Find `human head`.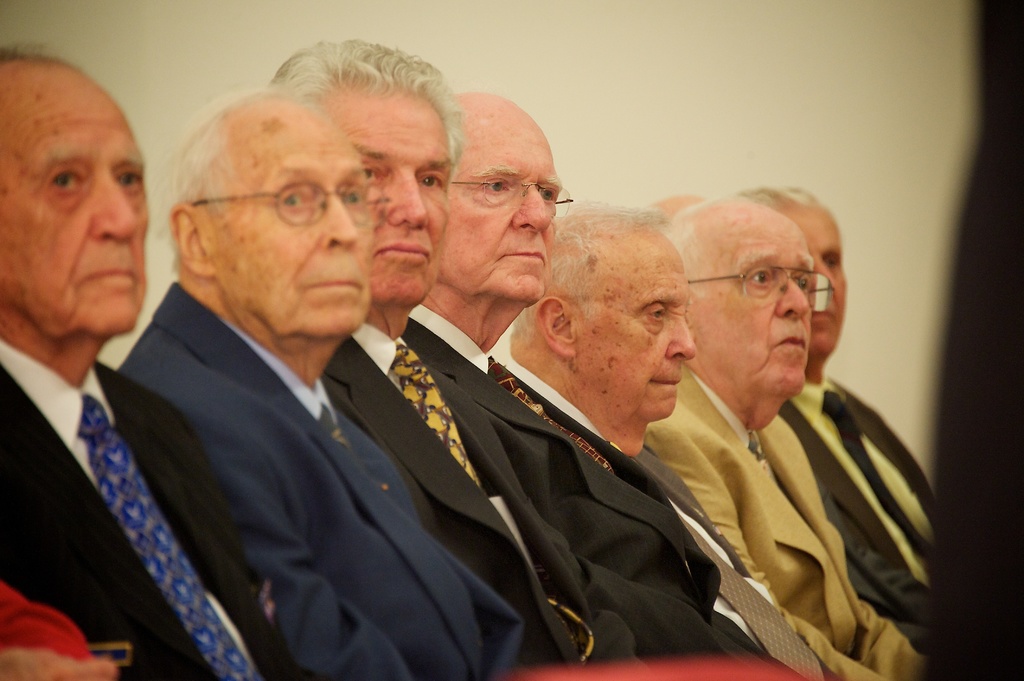
[660,196,815,403].
